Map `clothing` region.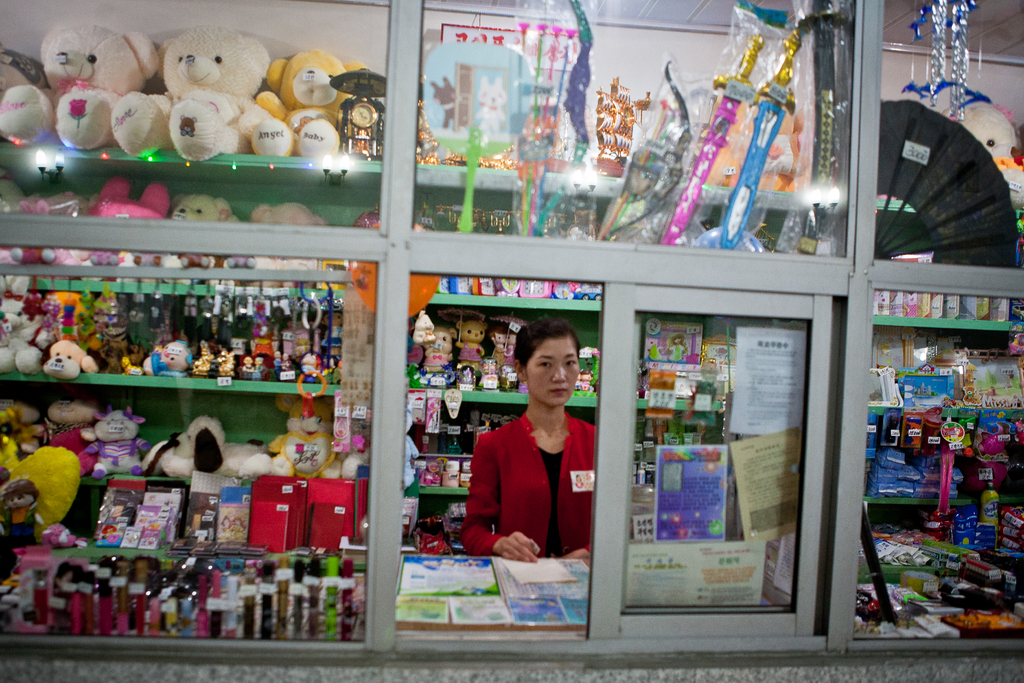
Mapped to left=454, top=405, right=608, bottom=552.
